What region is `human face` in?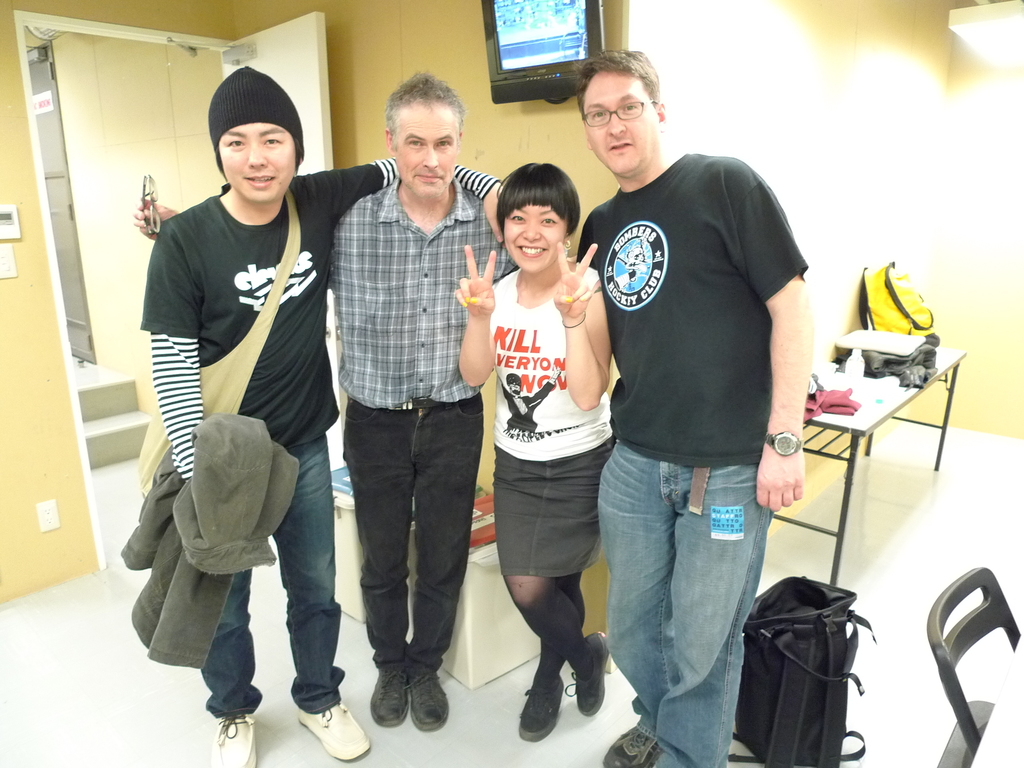
<box>390,97,460,212</box>.
